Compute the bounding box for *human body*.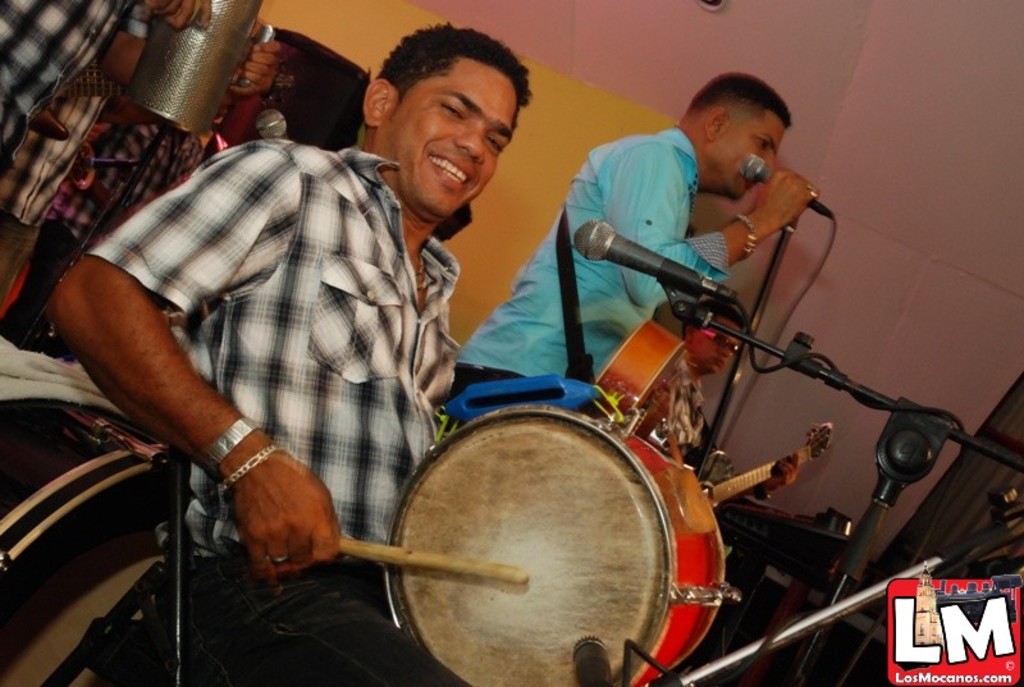
crop(59, 116, 758, 686).
